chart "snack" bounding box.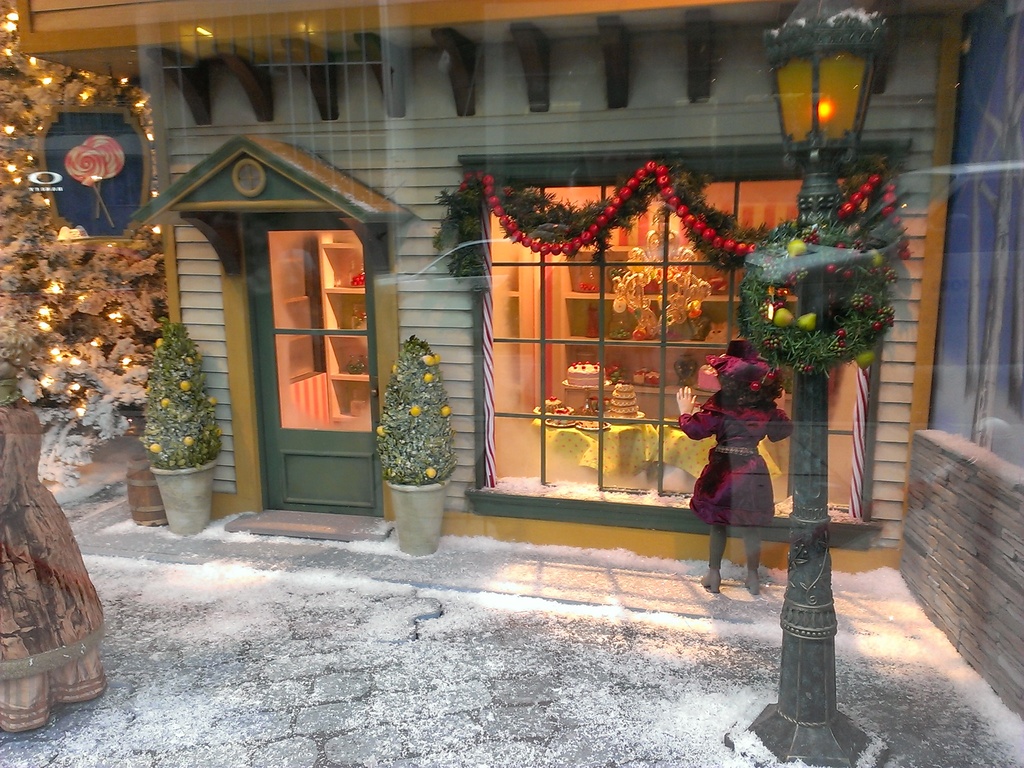
Charted: (x1=607, y1=376, x2=644, y2=421).
